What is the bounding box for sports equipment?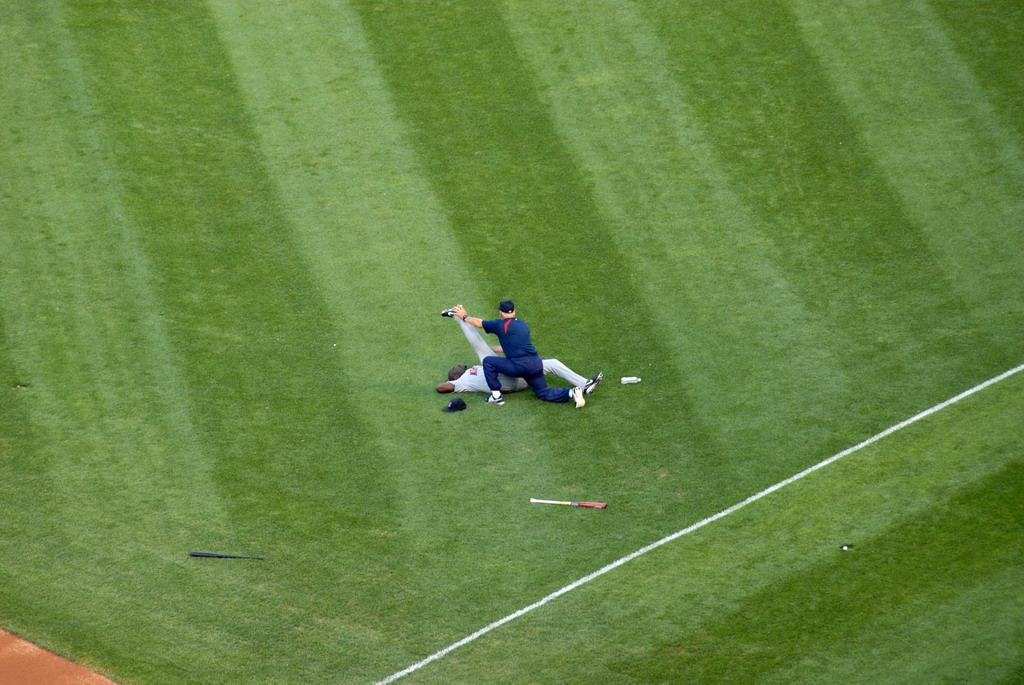
188/548/267/561.
